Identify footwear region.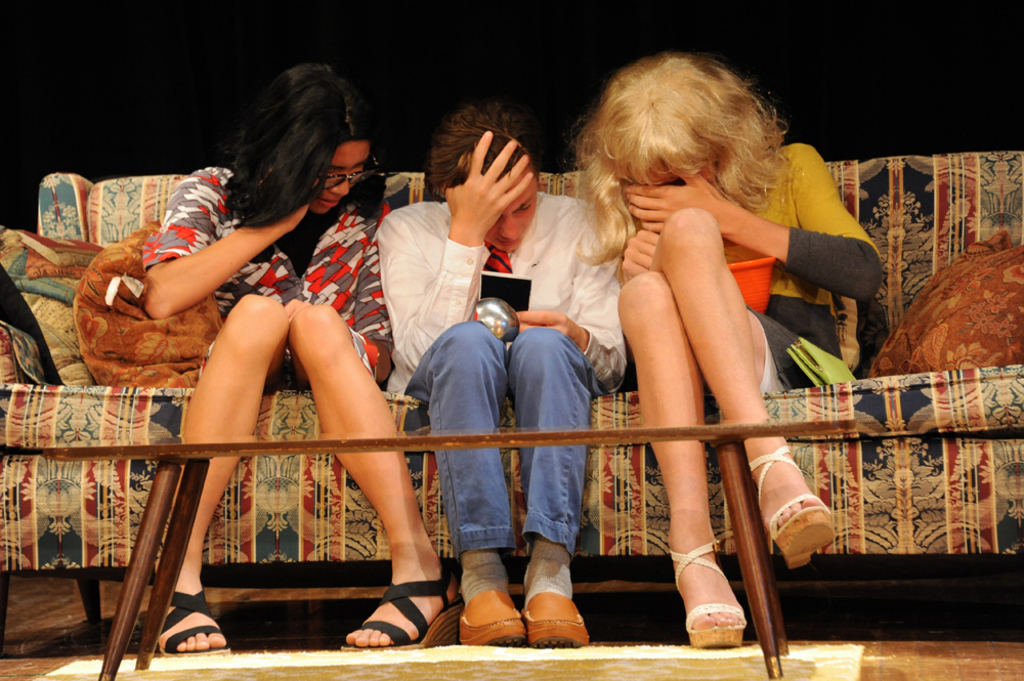
Region: [left=669, top=545, right=754, bottom=647].
